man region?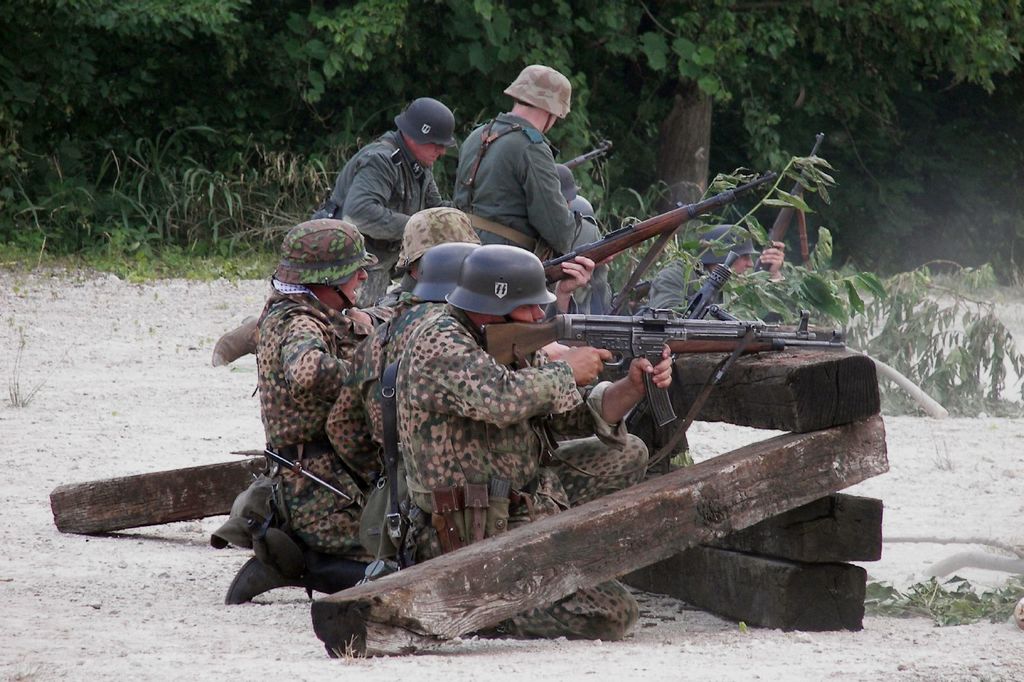
{"x1": 639, "y1": 217, "x2": 788, "y2": 329}
